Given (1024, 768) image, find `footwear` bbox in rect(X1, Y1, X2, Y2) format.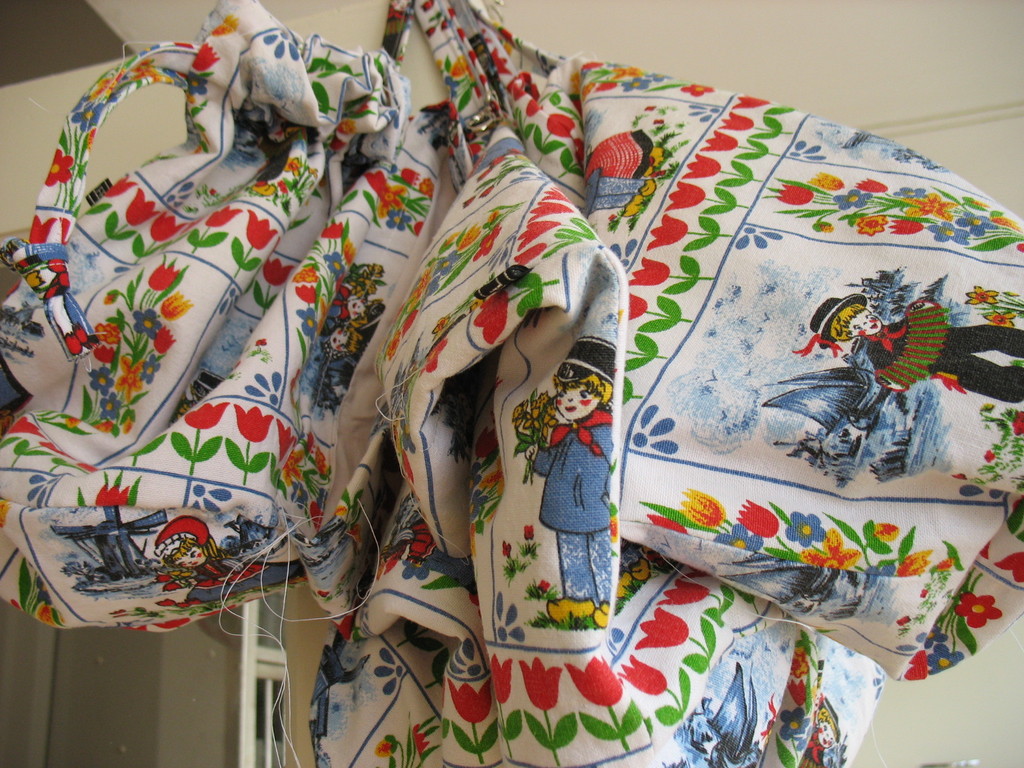
rect(594, 604, 610, 627).
